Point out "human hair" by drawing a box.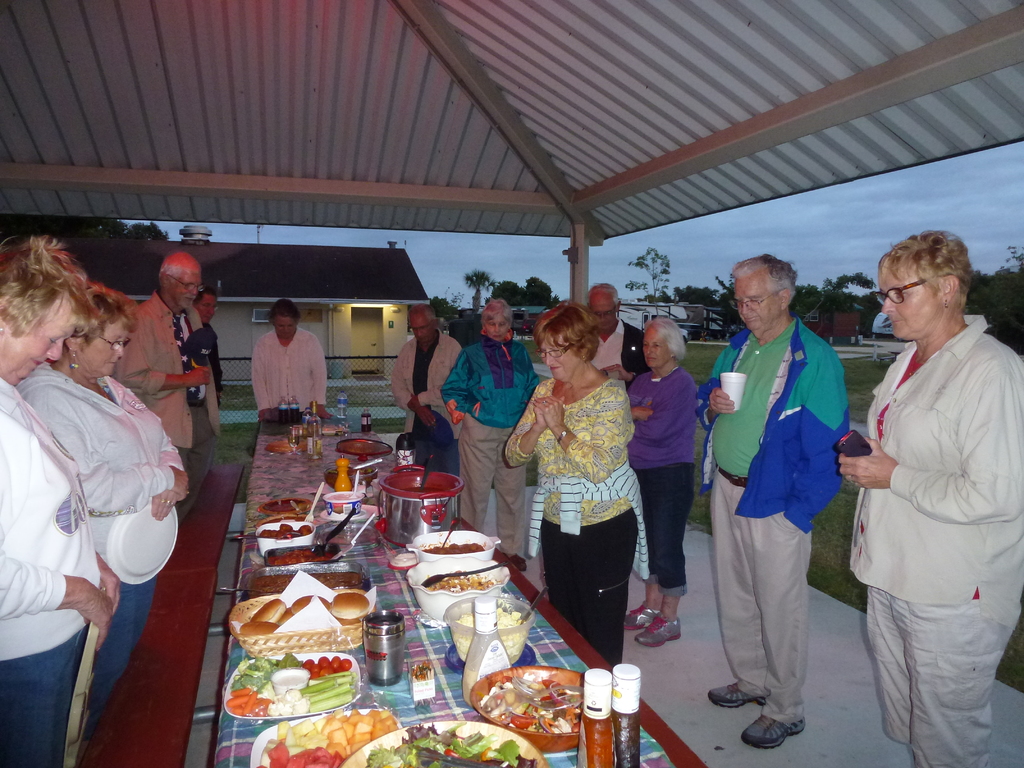
<bbox>266, 296, 303, 320</bbox>.
